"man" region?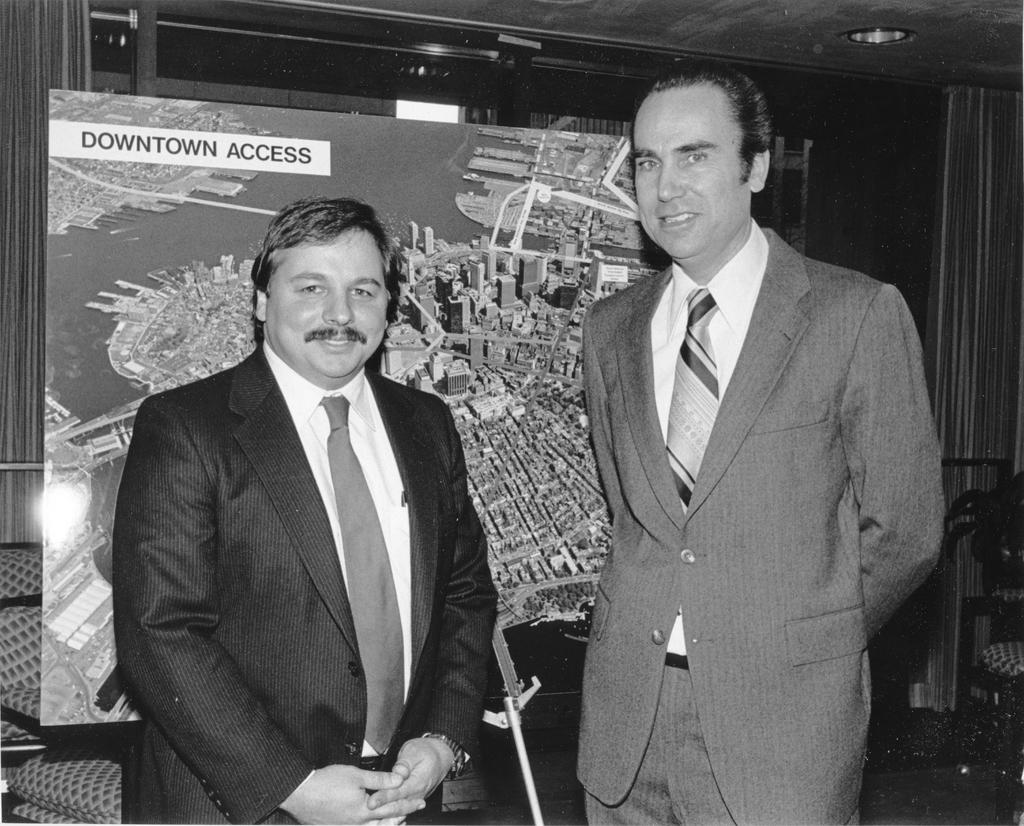
<bbox>100, 185, 518, 816</bbox>
